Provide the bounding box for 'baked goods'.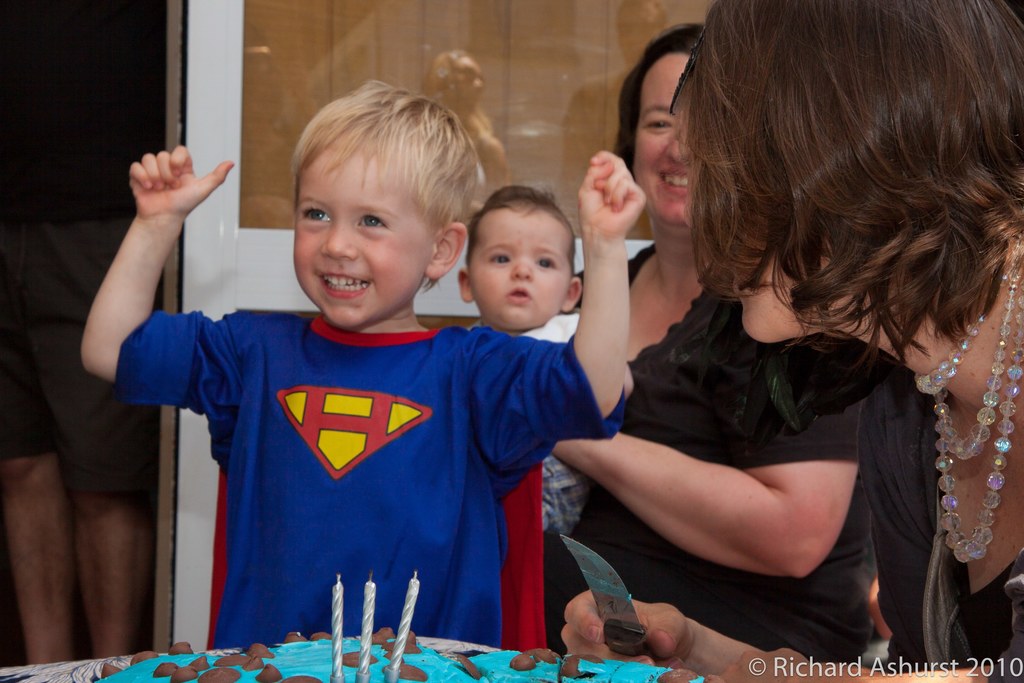
rect(96, 621, 705, 682).
